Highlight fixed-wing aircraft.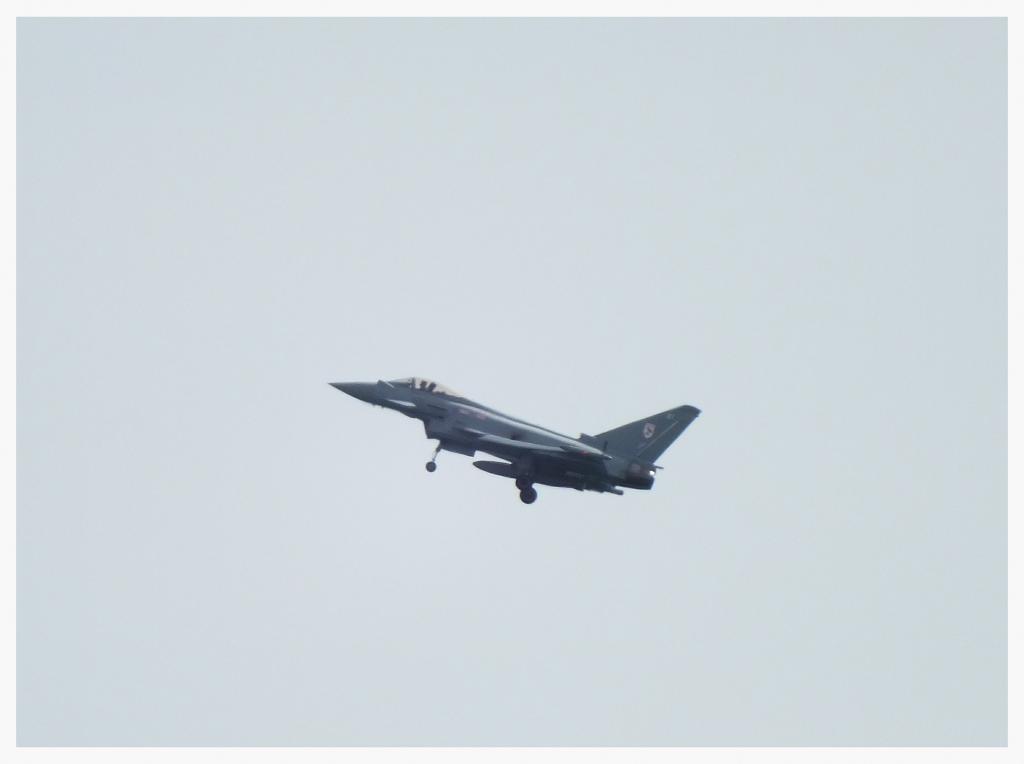
Highlighted region: (332,378,700,506).
